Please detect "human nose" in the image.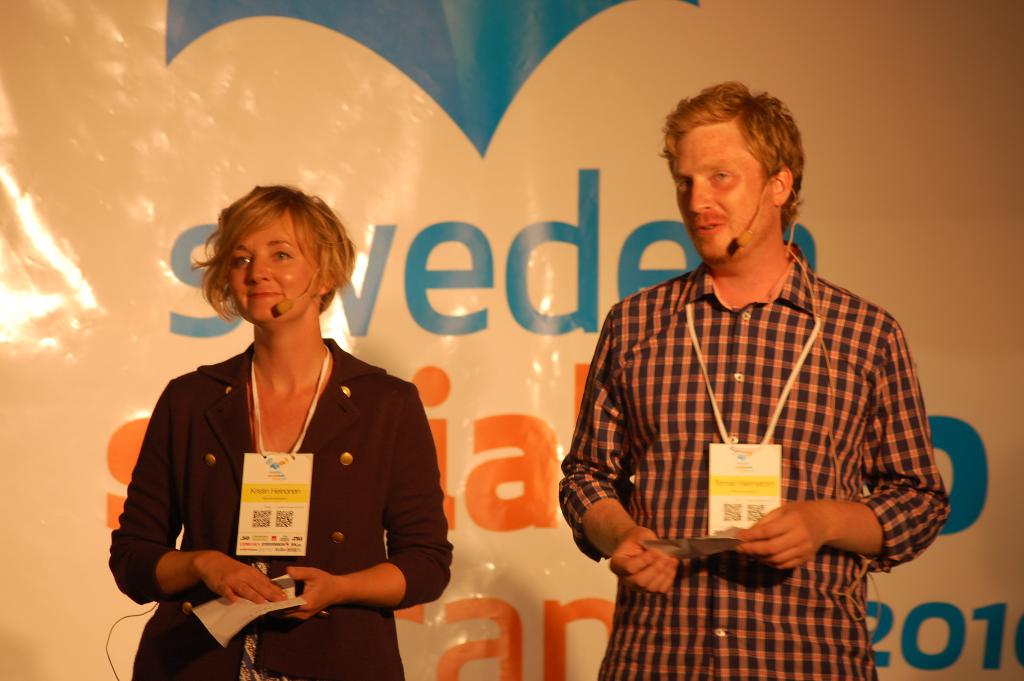
locate(253, 253, 268, 281).
